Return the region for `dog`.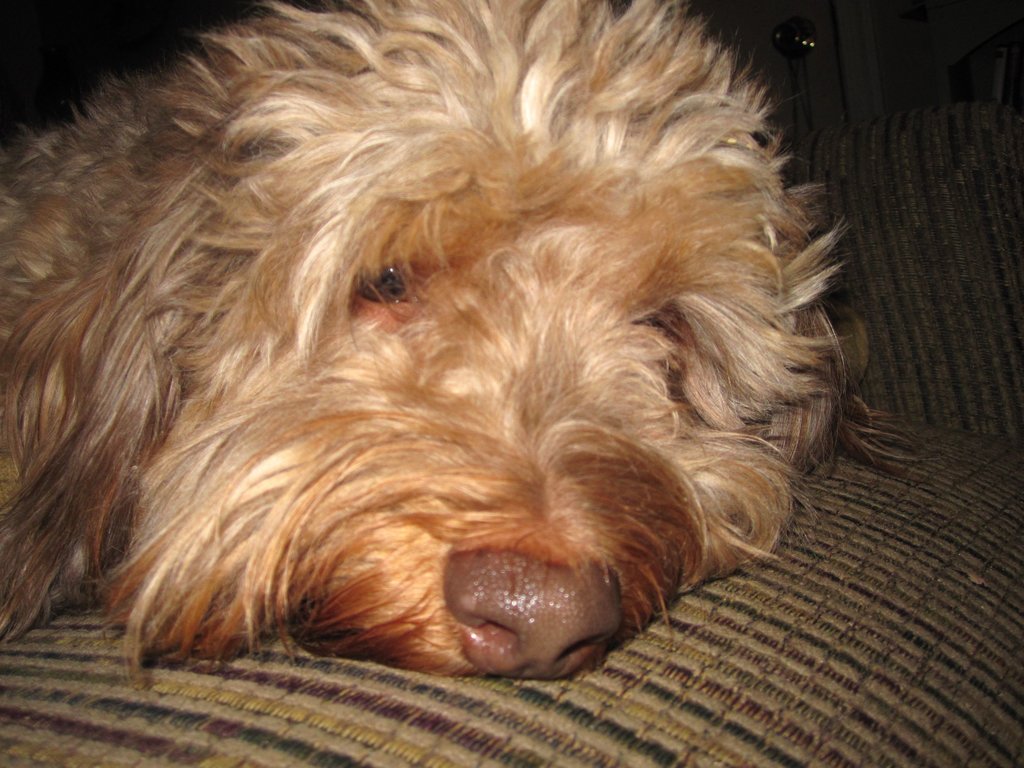
0,0,931,691.
